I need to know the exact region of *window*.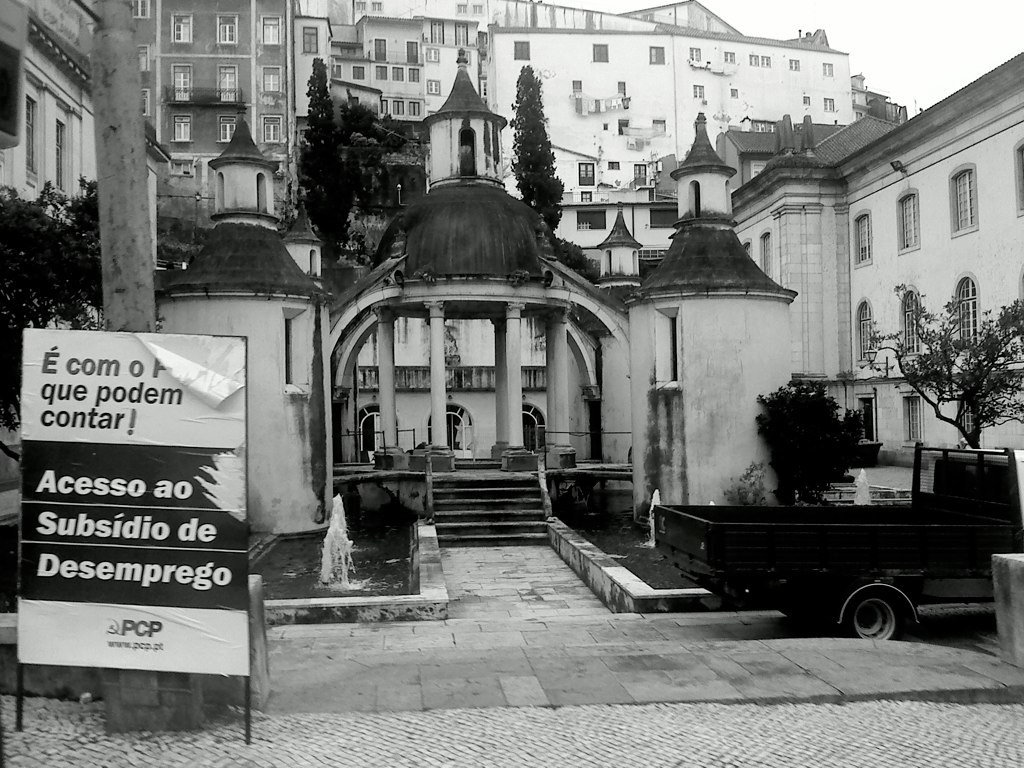
Region: [897, 292, 928, 356].
